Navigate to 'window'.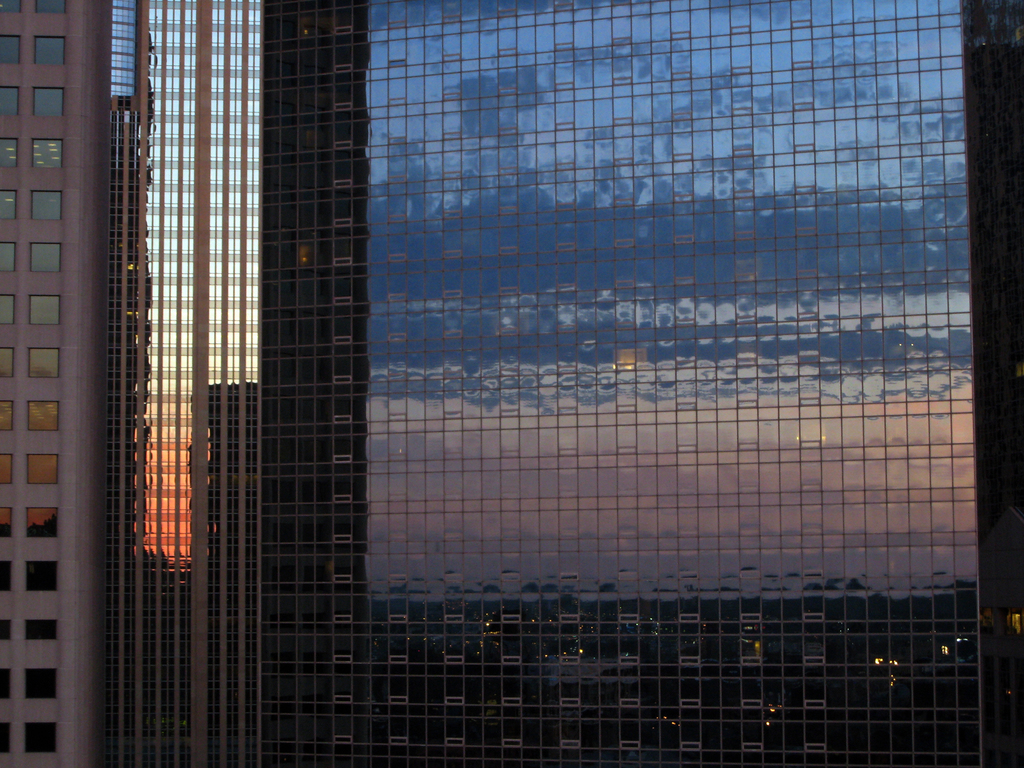
Navigation target: <bbox>0, 456, 10, 484</bbox>.
